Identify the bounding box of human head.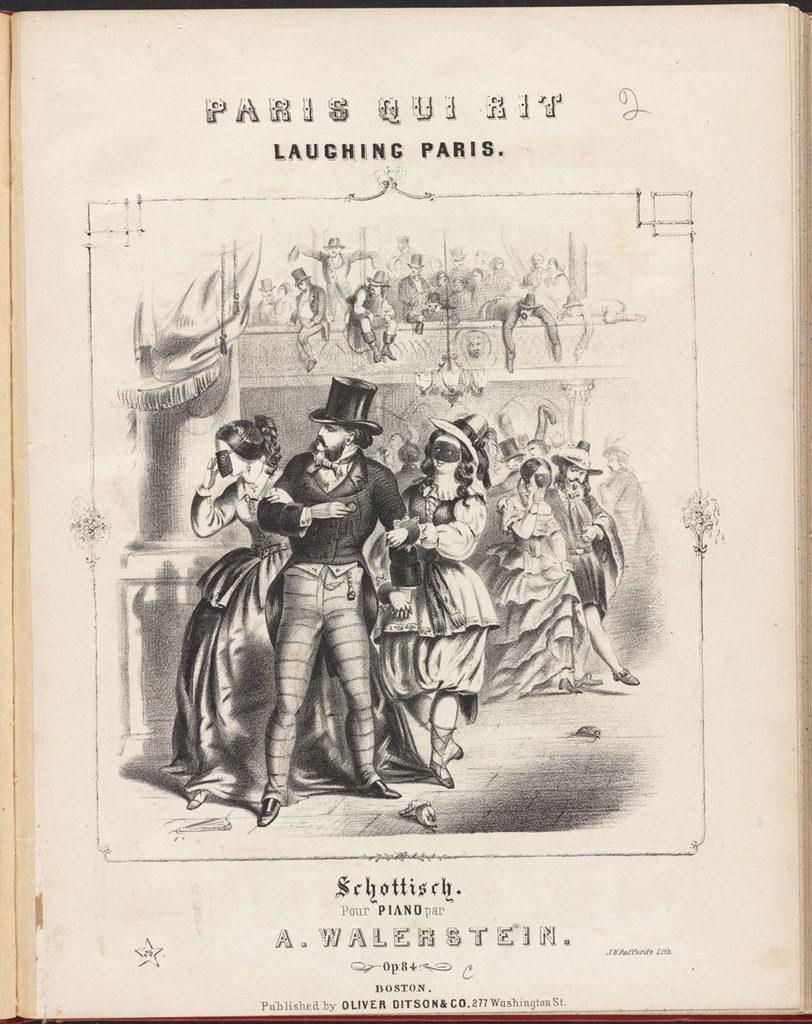
321/235/342/257.
